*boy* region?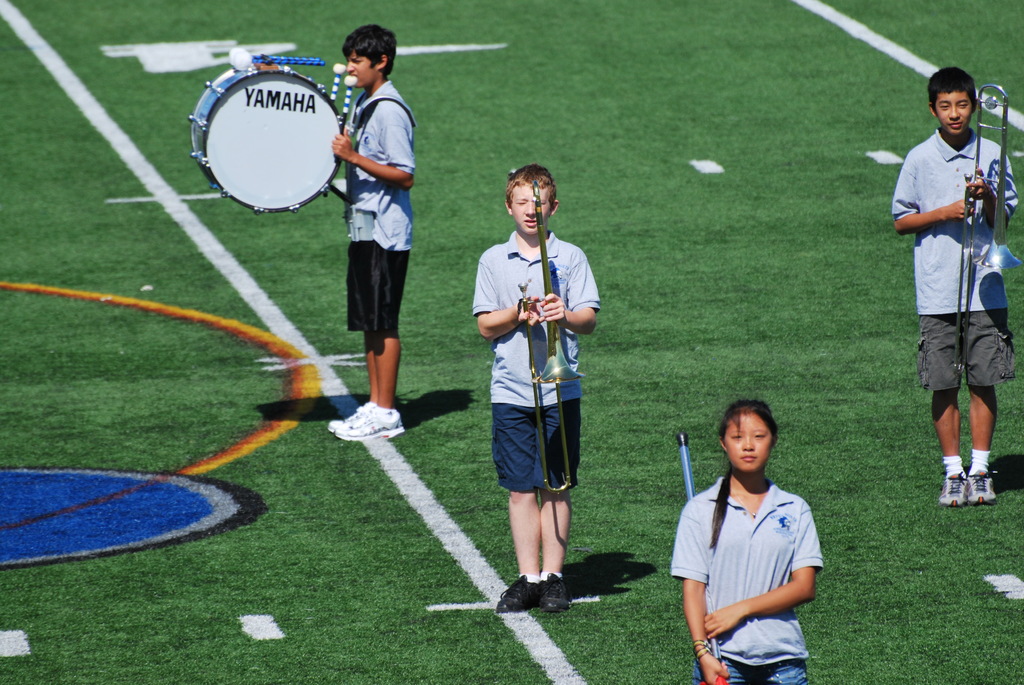
<bbox>892, 67, 1018, 510</bbox>
